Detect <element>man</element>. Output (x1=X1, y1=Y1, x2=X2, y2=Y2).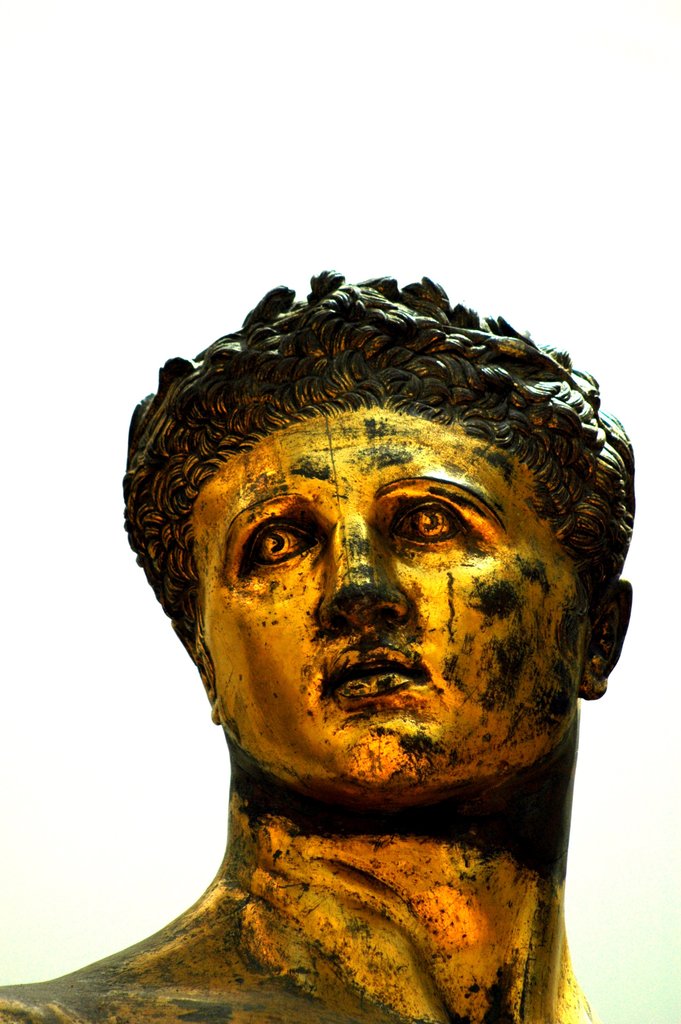
(x1=0, y1=284, x2=622, y2=1023).
